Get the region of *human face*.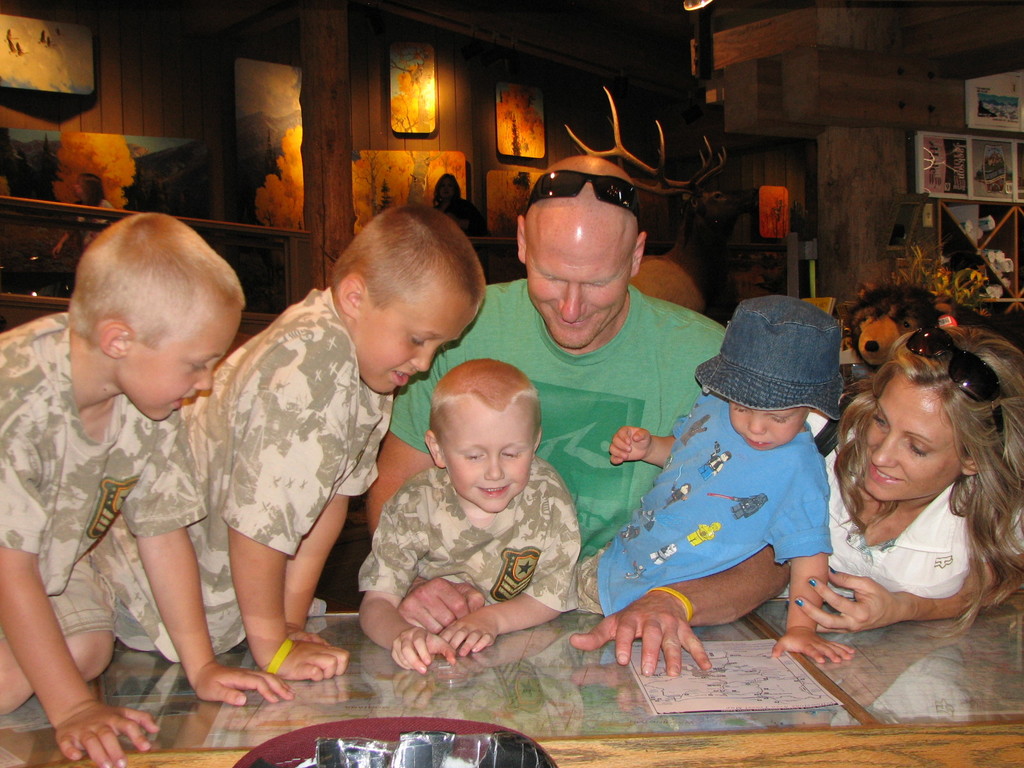
bbox(351, 288, 477, 394).
